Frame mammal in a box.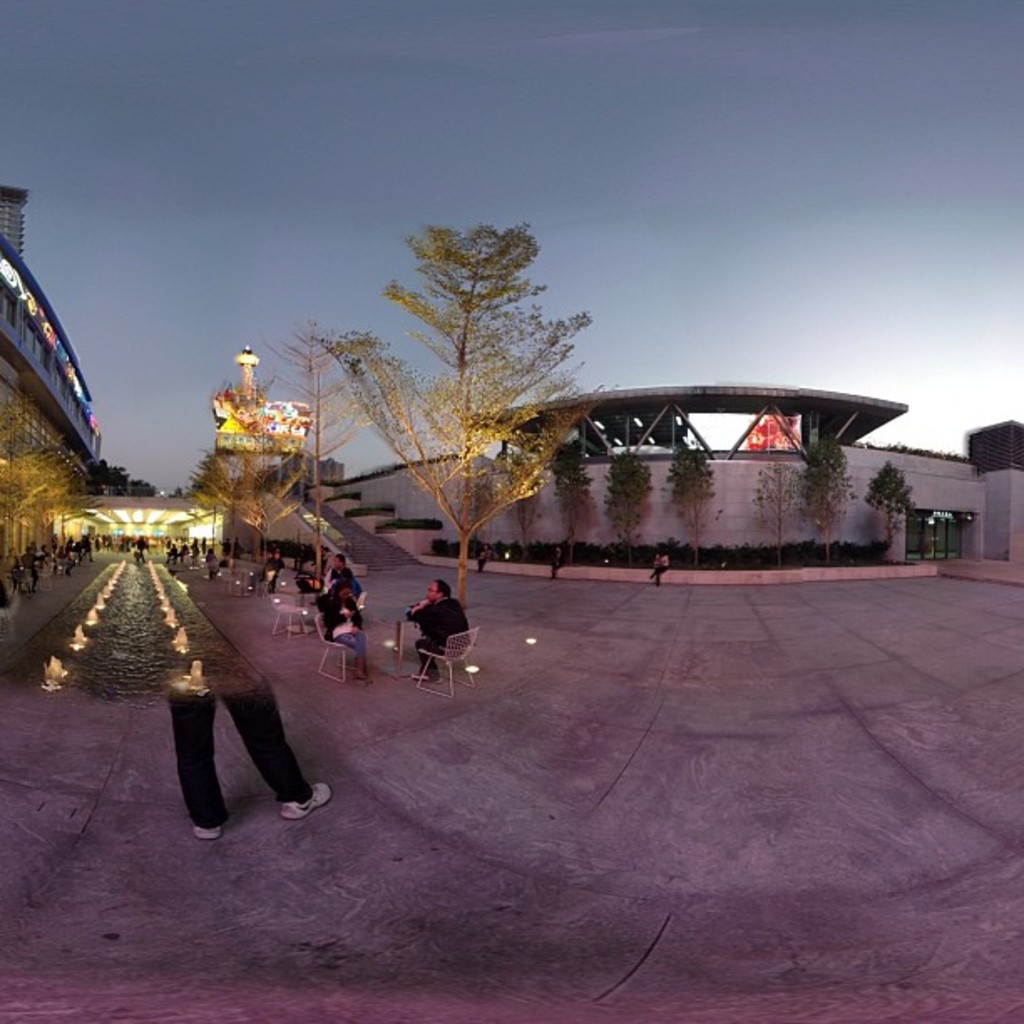
[124,534,127,547].
